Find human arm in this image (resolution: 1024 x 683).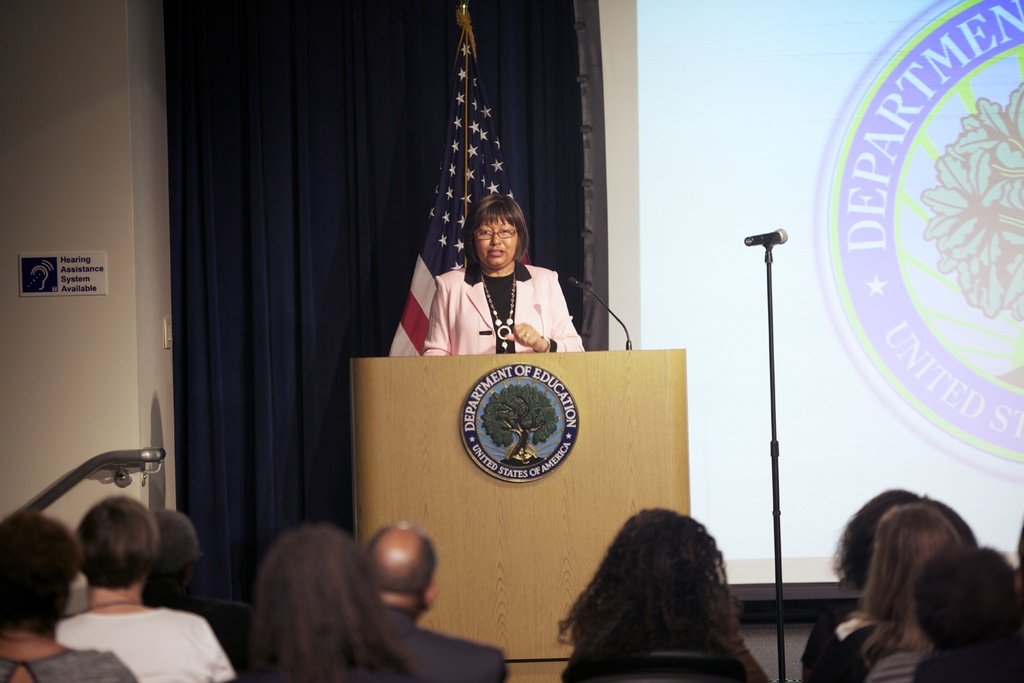
locate(514, 263, 589, 351).
